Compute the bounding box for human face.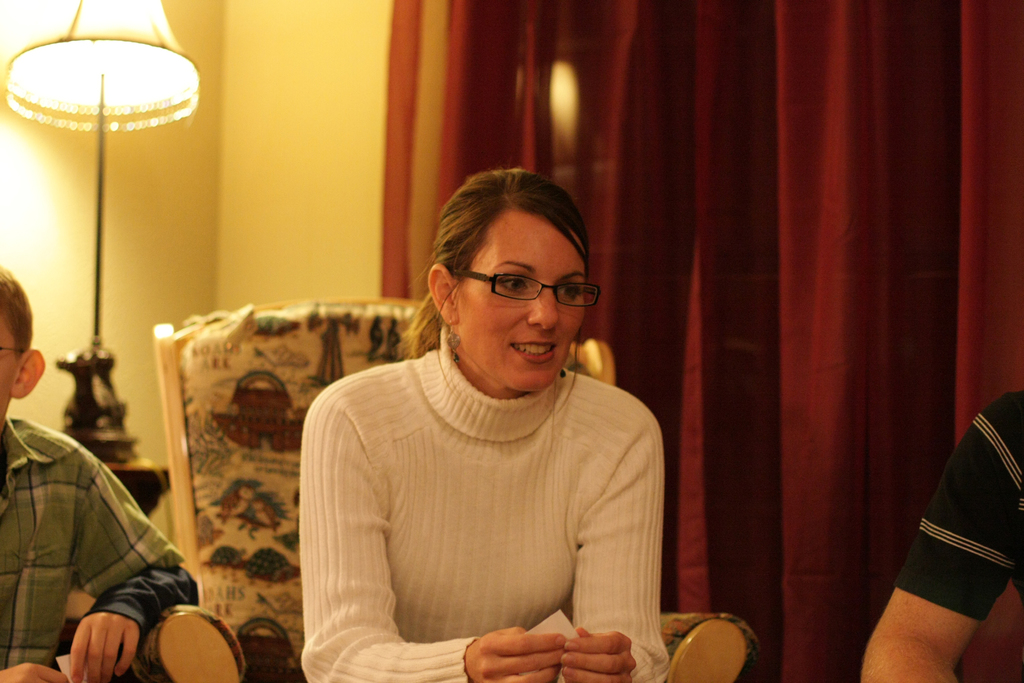
(left=0, top=315, right=14, bottom=435).
